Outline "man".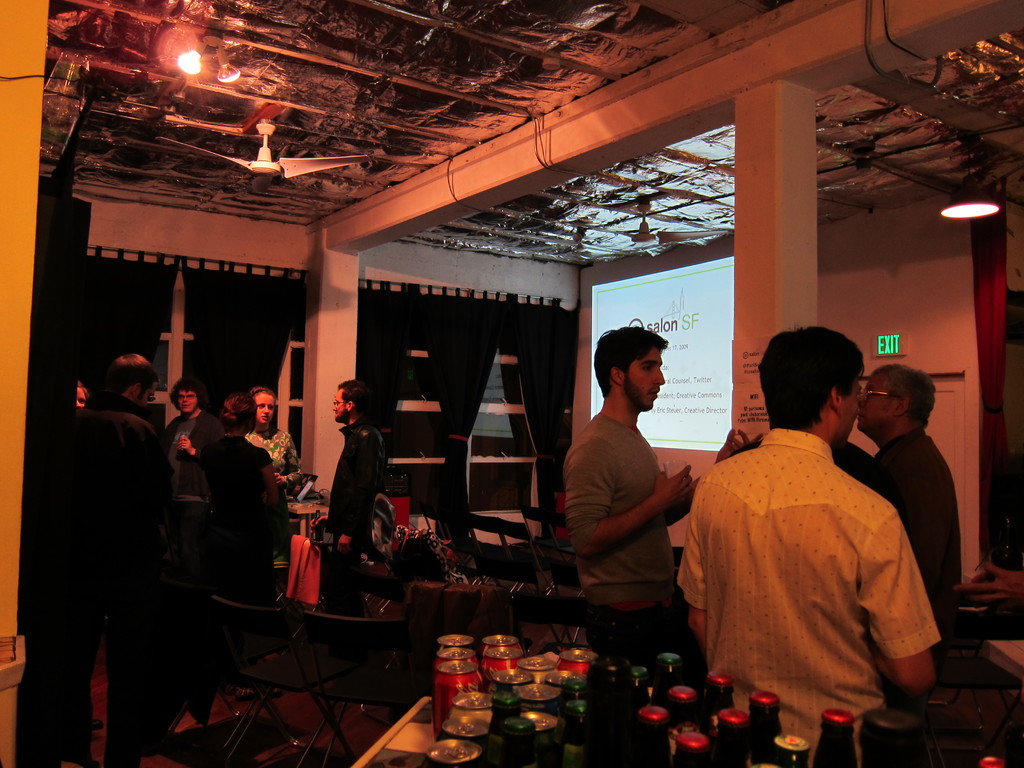
Outline: box(308, 378, 387, 605).
